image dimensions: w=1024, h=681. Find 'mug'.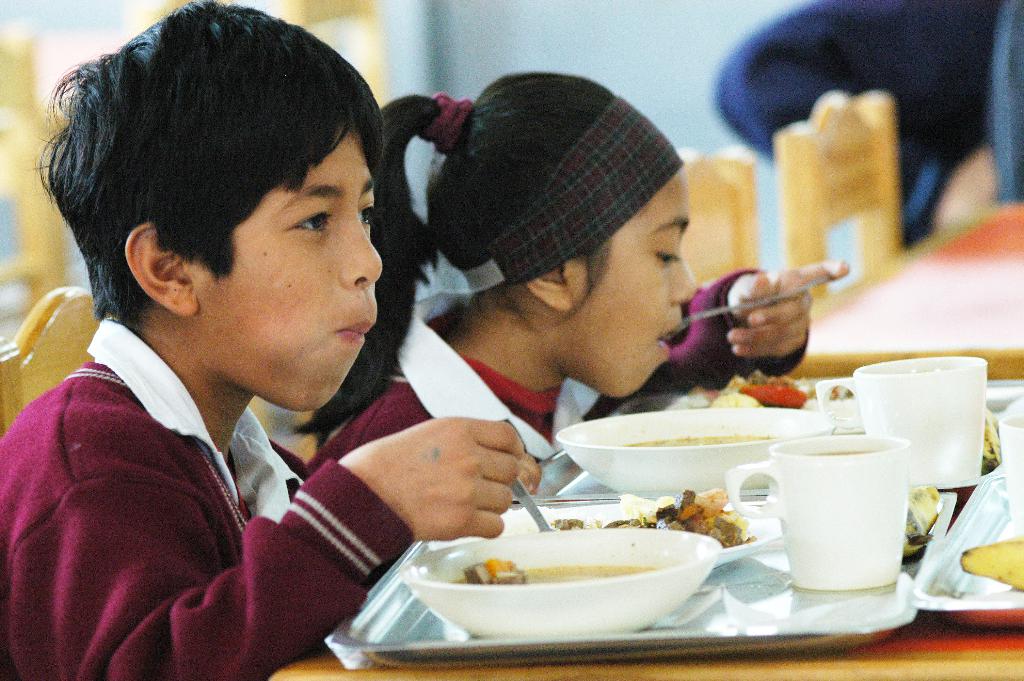
{"x1": 725, "y1": 433, "x2": 913, "y2": 592}.
